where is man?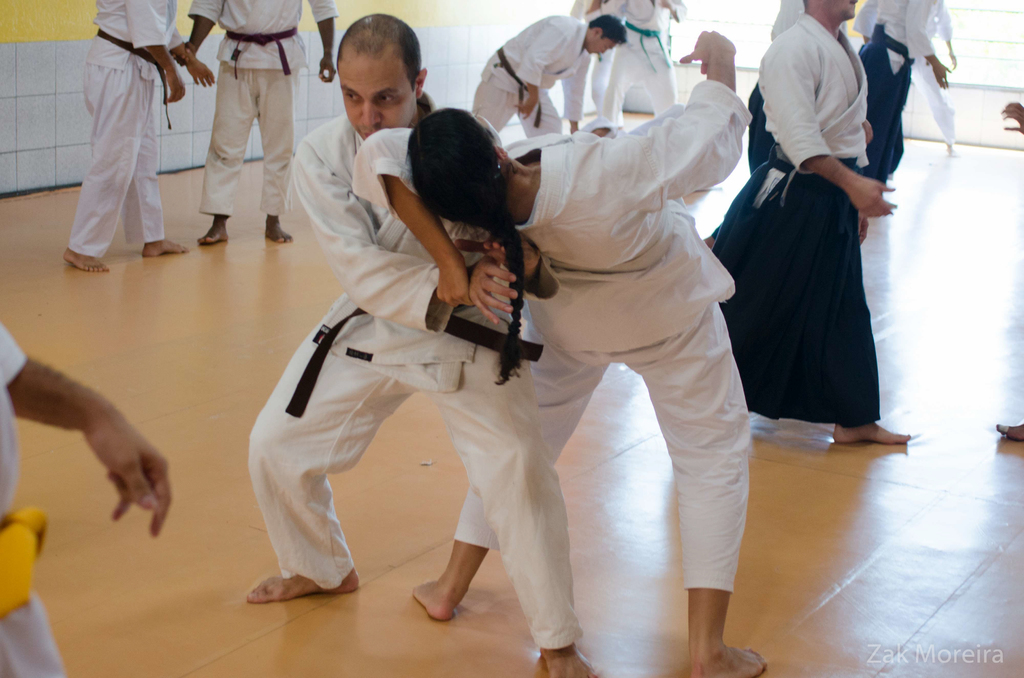
67:0:212:270.
